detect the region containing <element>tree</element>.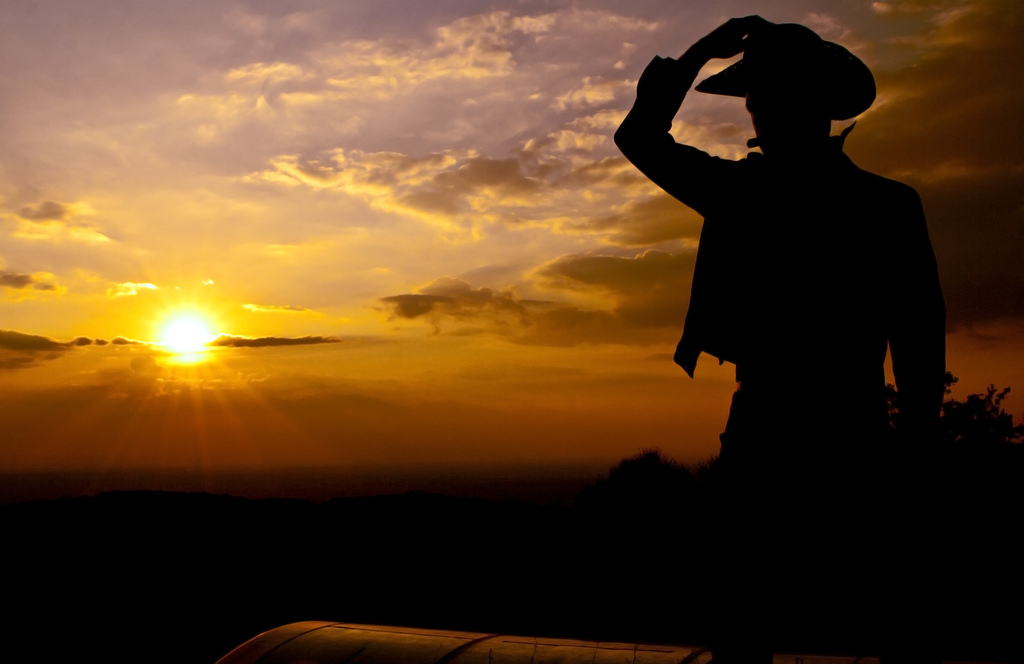
locate(875, 370, 1021, 477).
